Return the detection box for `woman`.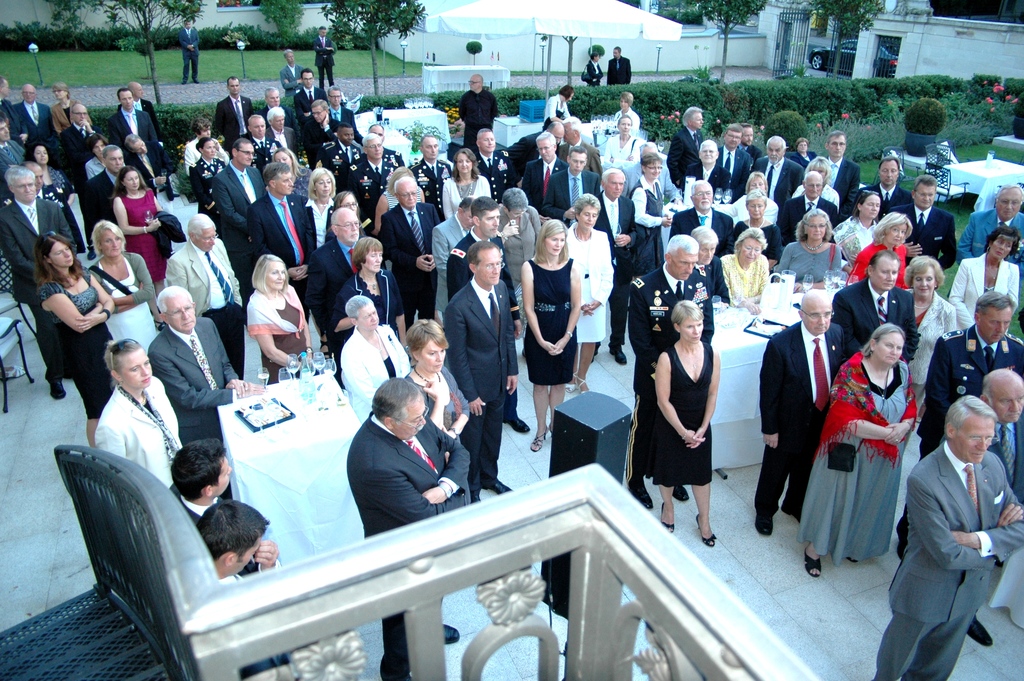
626,153,676,283.
